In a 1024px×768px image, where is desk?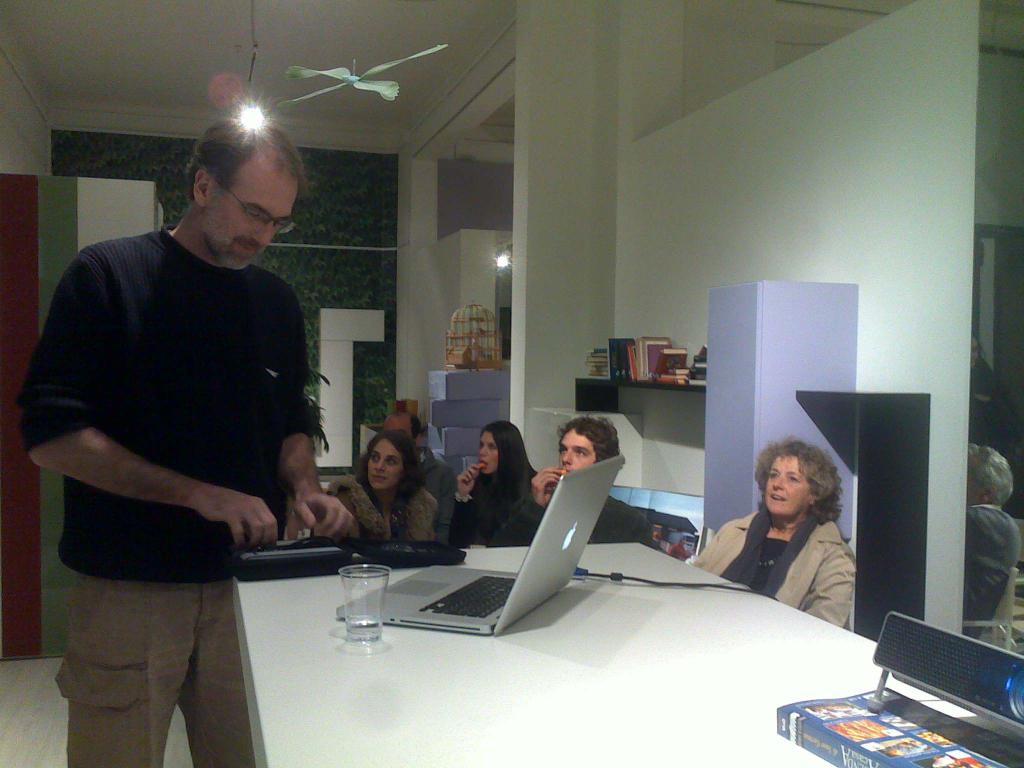
region(235, 541, 874, 762).
